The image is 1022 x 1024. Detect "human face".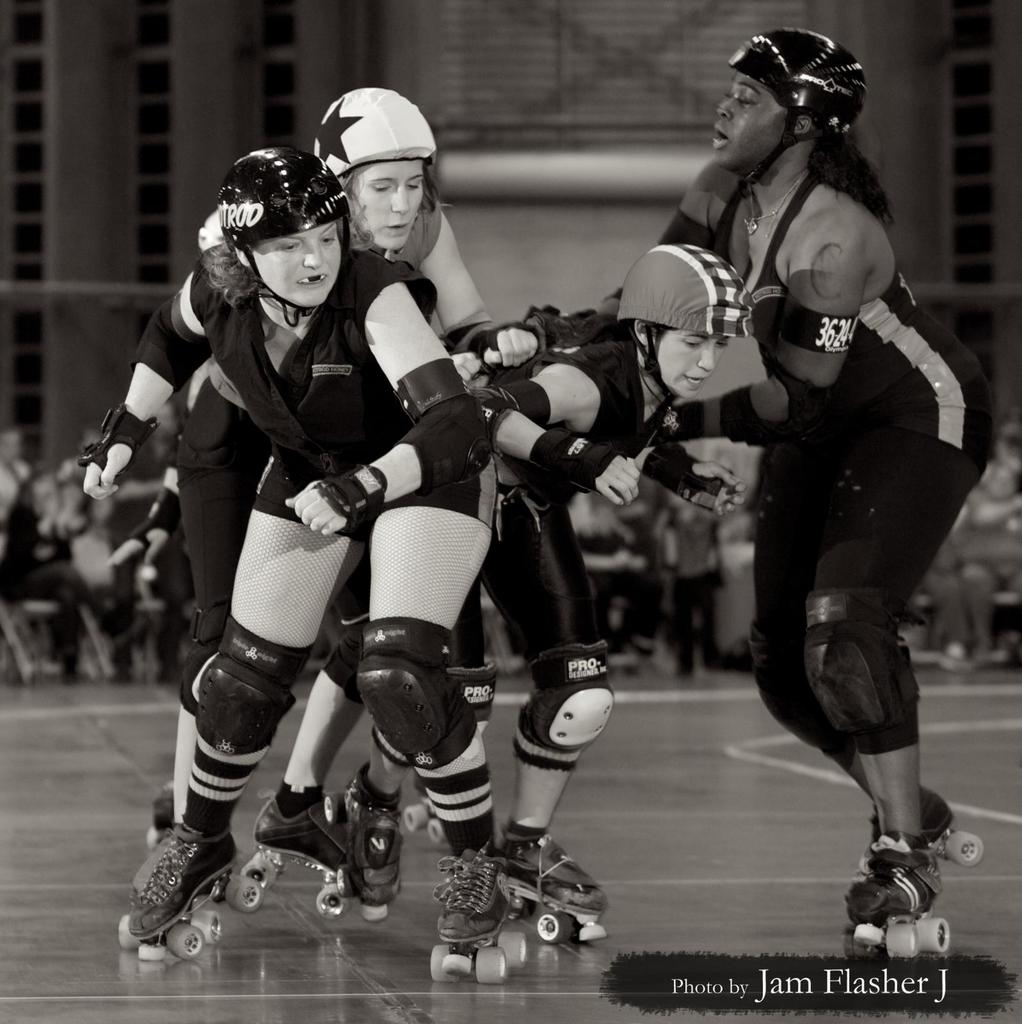
Detection: {"left": 360, "top": 156, "right": 424, "bottom": 252}.
